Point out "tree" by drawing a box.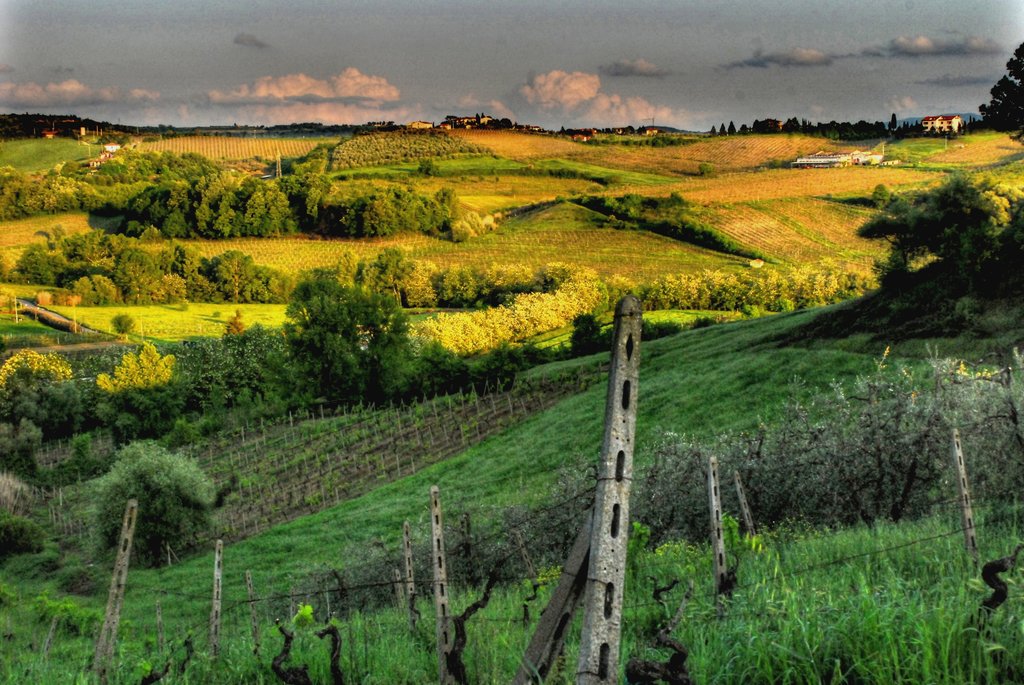
Rect(728, 122, 740, 137).
